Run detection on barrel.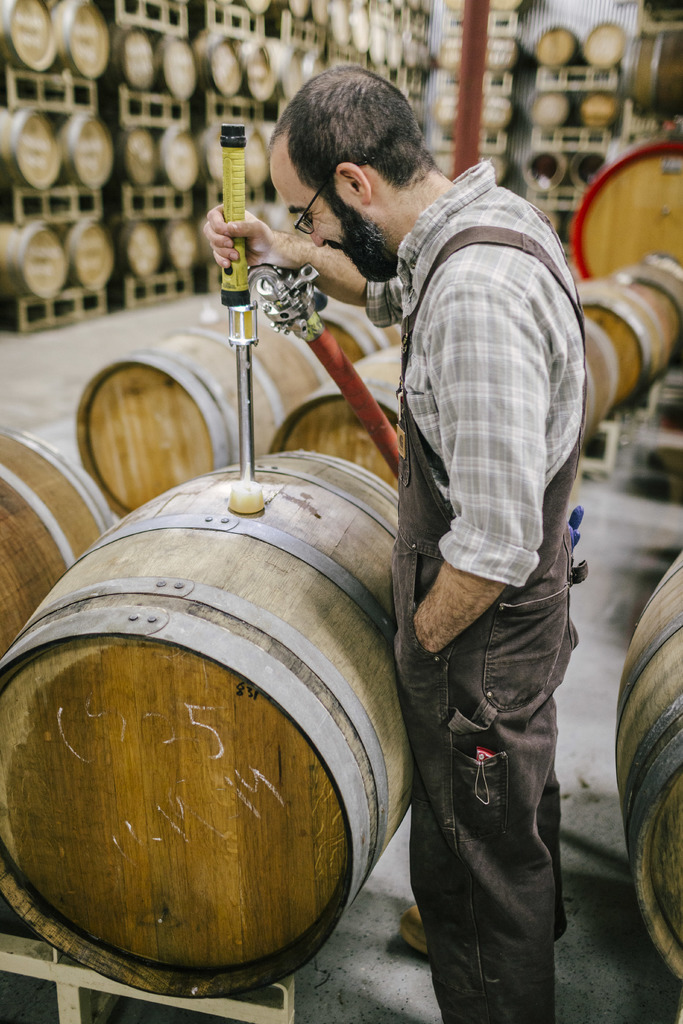
Result: [left=0, top=419, right=115, bottom=652].
